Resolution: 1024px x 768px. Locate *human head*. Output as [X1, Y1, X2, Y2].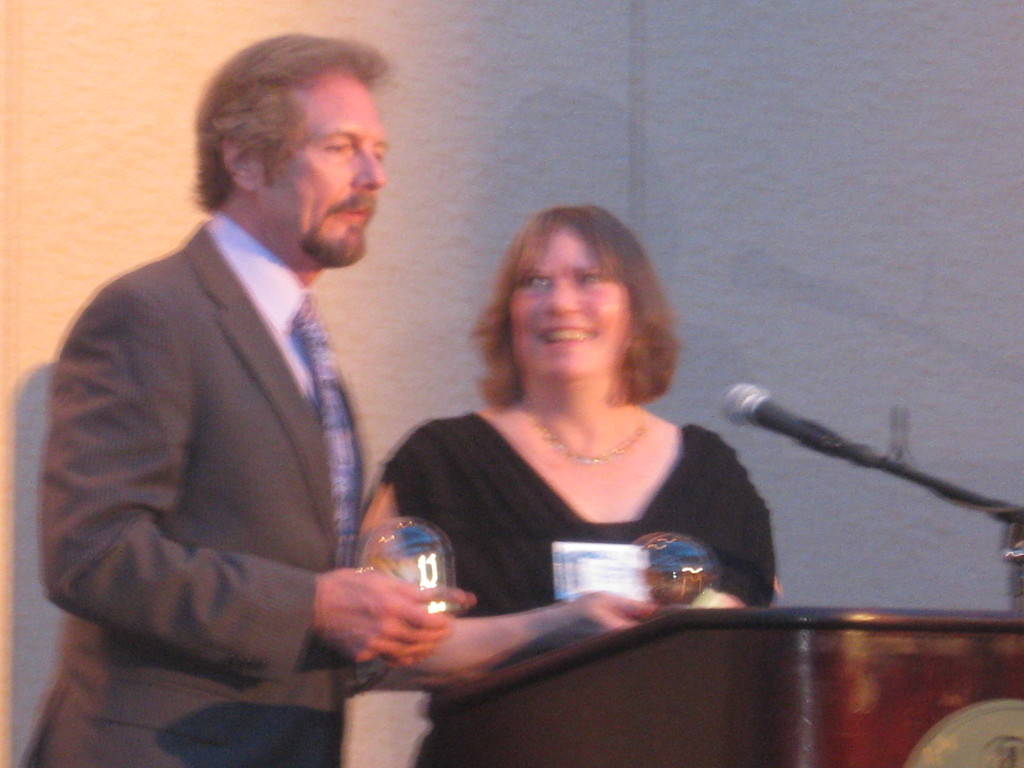
[466, 200, 680, 392].
